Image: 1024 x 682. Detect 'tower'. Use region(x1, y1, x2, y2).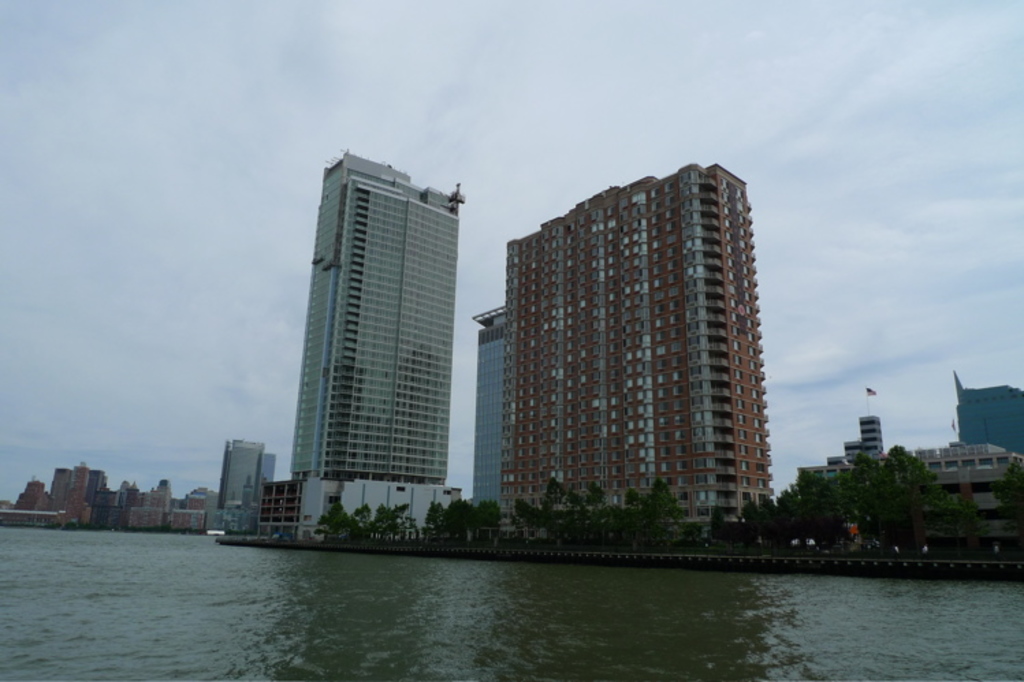
region(291, 150, 463, 482).
